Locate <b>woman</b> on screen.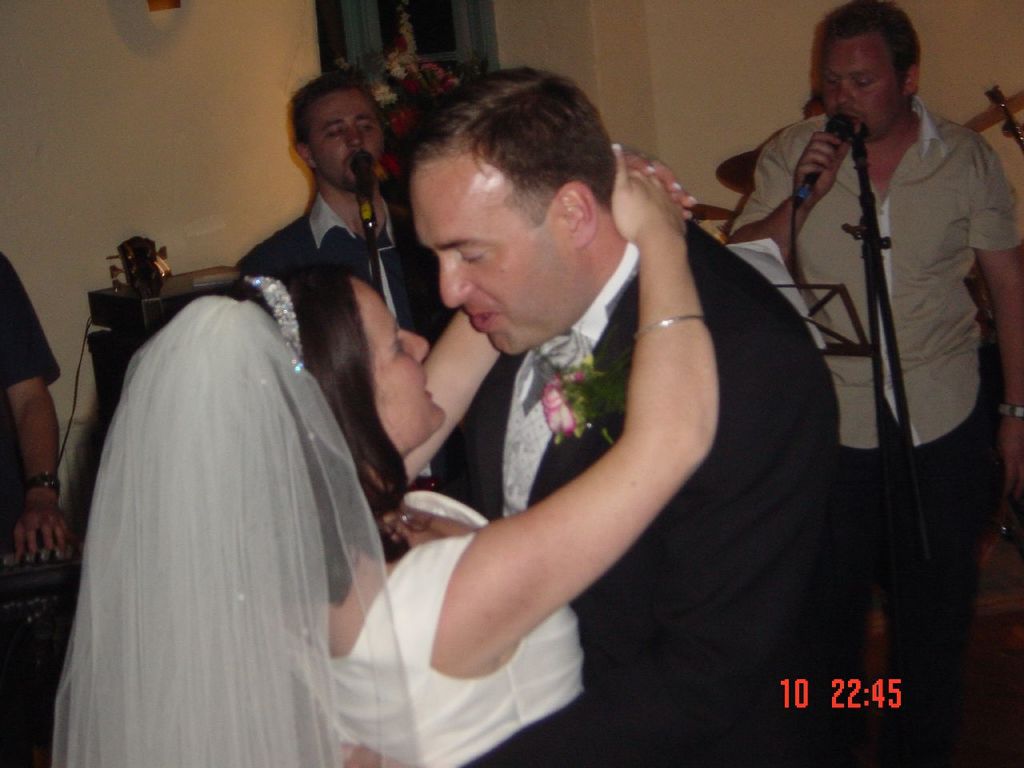
On screen at locate(15, 128, 731, 767).
